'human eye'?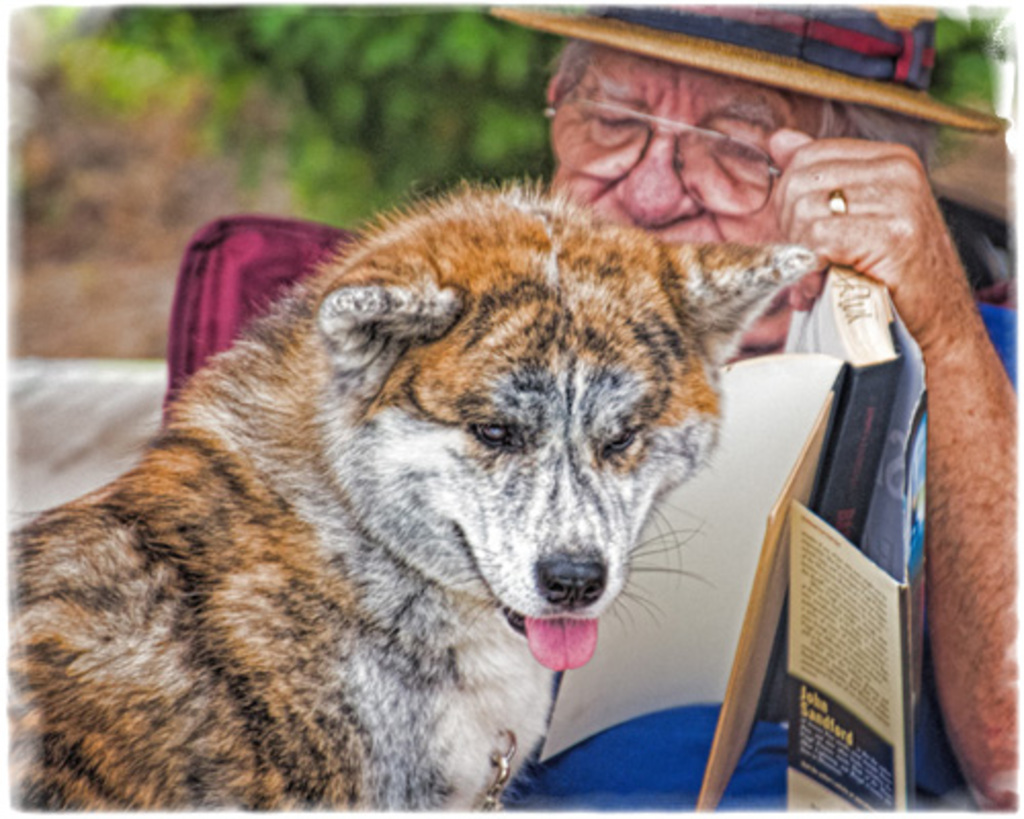
BBox(711, 131, 770, 168)
